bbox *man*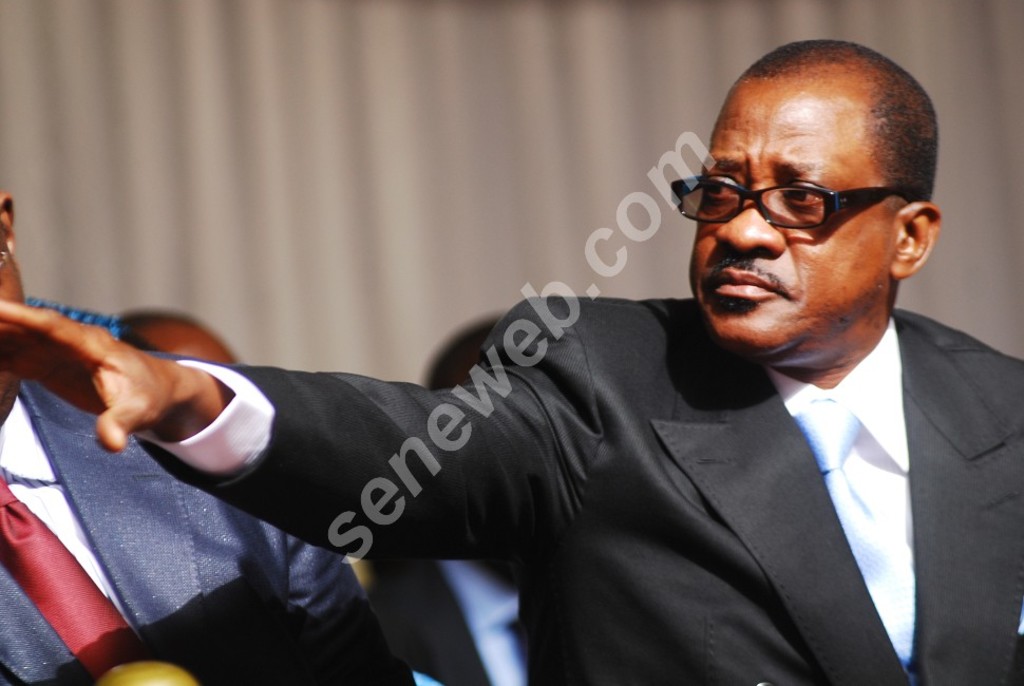
bbox(0, 191, 417, 684)
